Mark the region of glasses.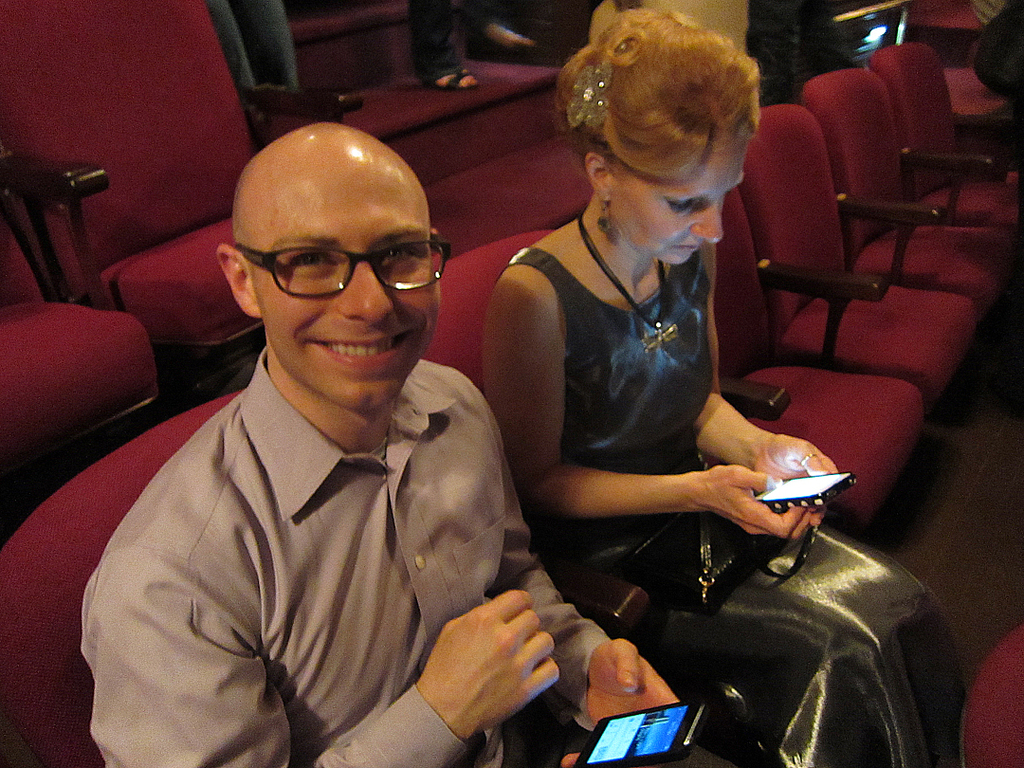
Region: 233, 238, 452, 298.
